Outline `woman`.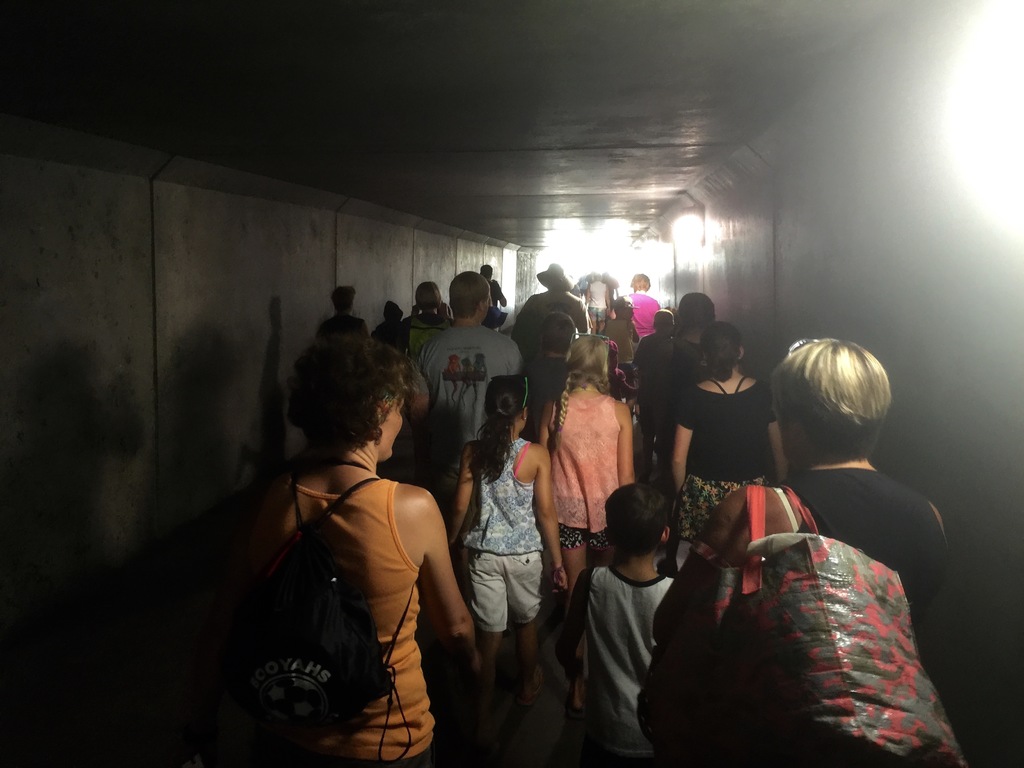
Outline: {"x1": 230, "y1": 288, "x2": 454, "y2": 767}.
